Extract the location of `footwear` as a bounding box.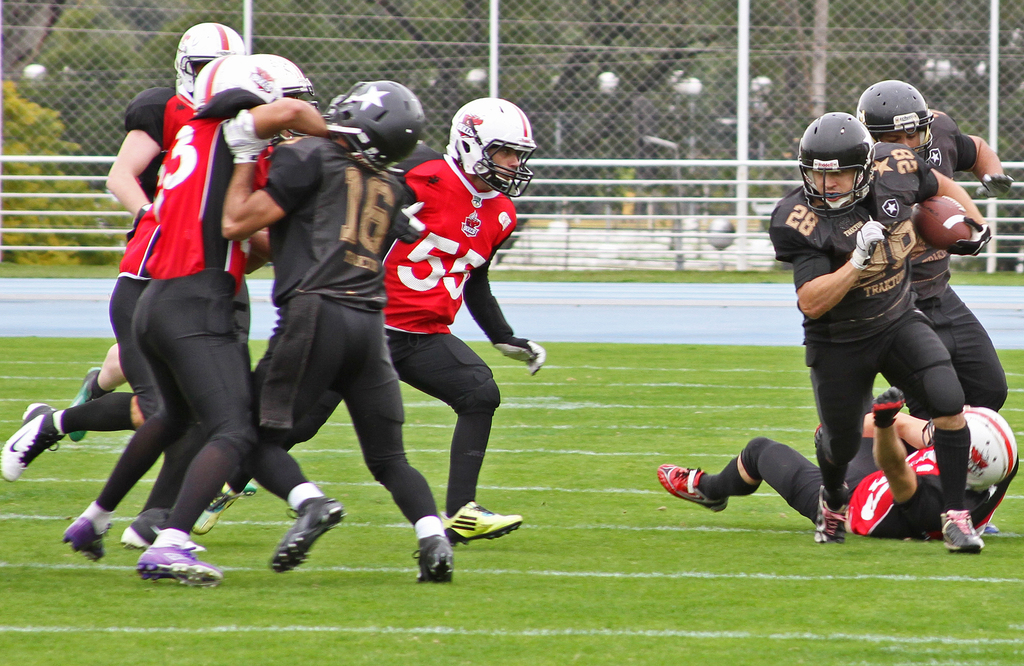
bbox=(0, 401, 66, 485).
